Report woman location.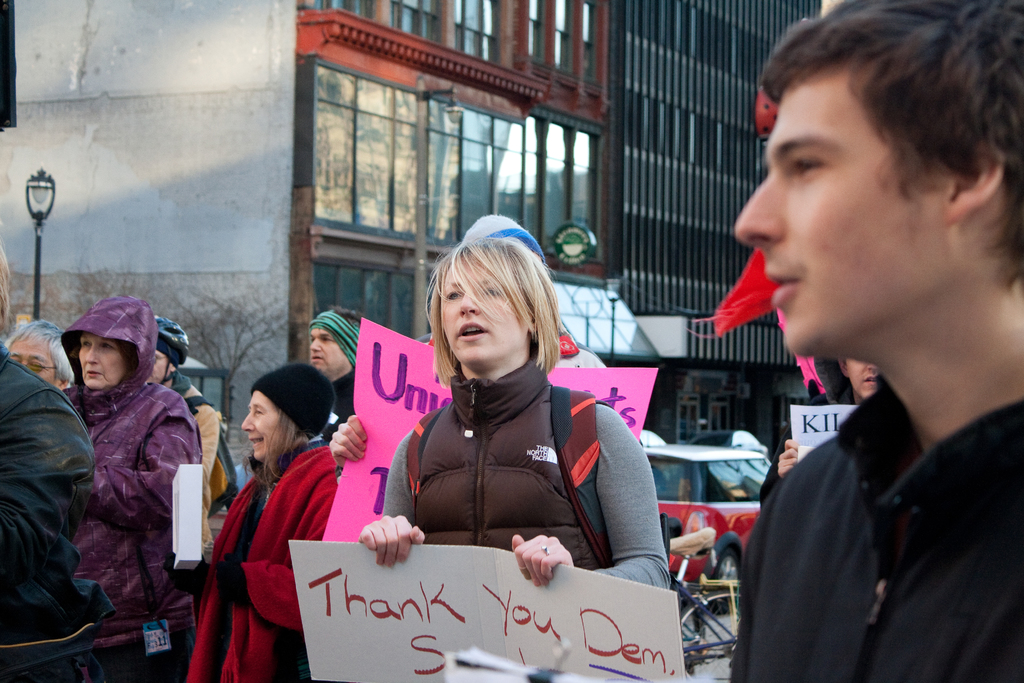
Report: <bbox>370, 221, 657, 611</bbox>.
